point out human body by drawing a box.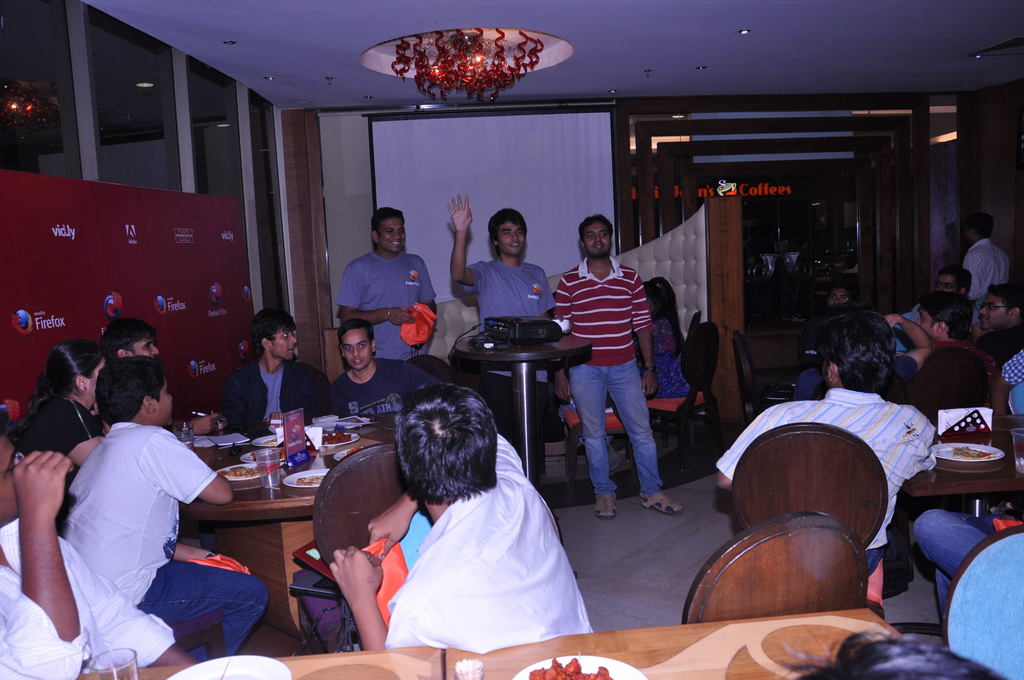
(714,307,941,583).
